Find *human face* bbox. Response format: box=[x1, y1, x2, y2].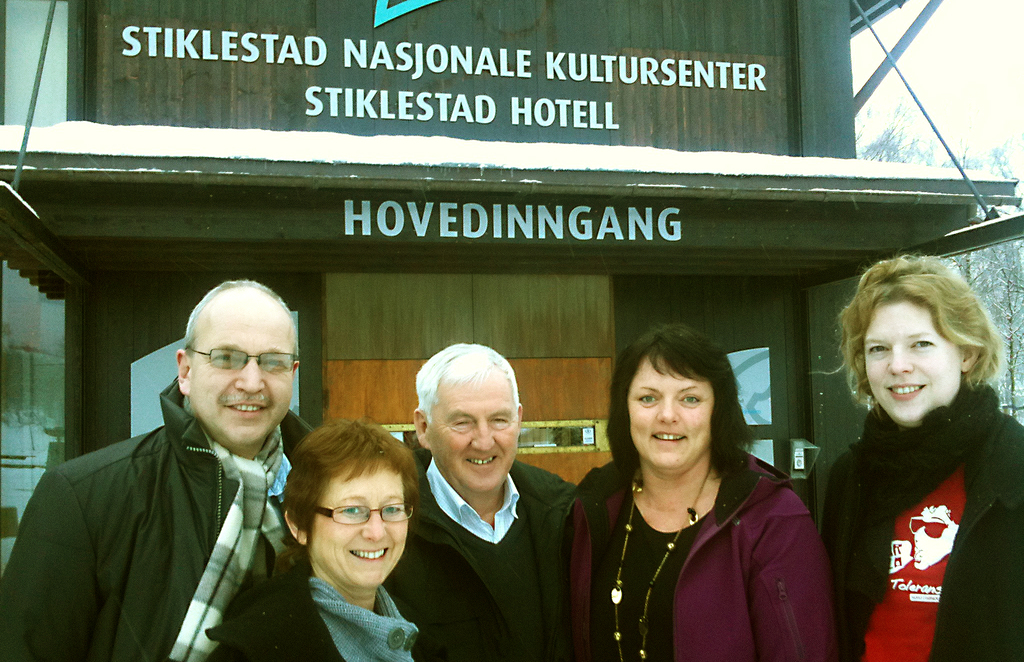
box=[184, 301, 292, 446].
